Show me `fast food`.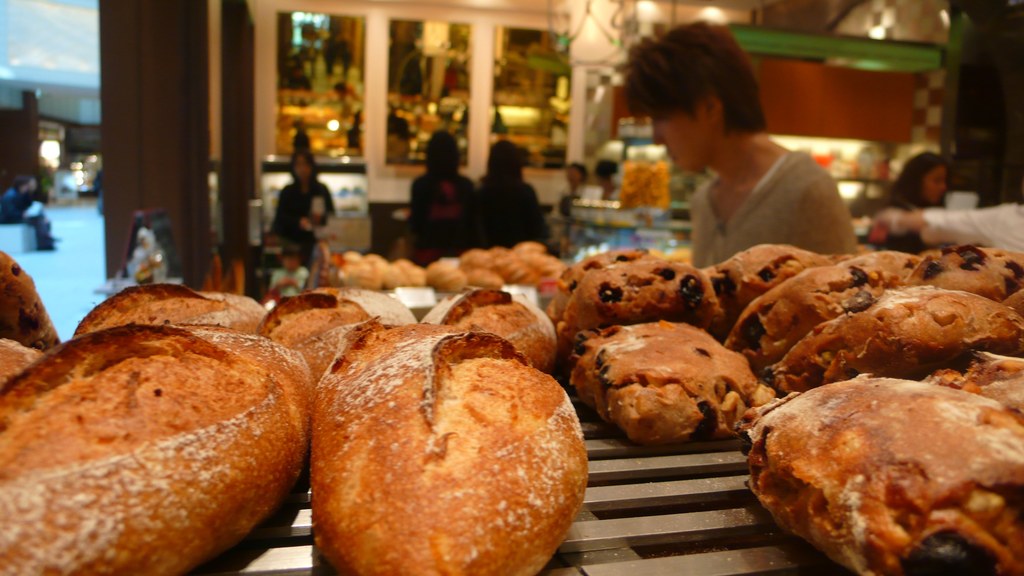
`fast food` is here: {"left": 0, "top": 254, "right": 75, "bottom": 346}.
